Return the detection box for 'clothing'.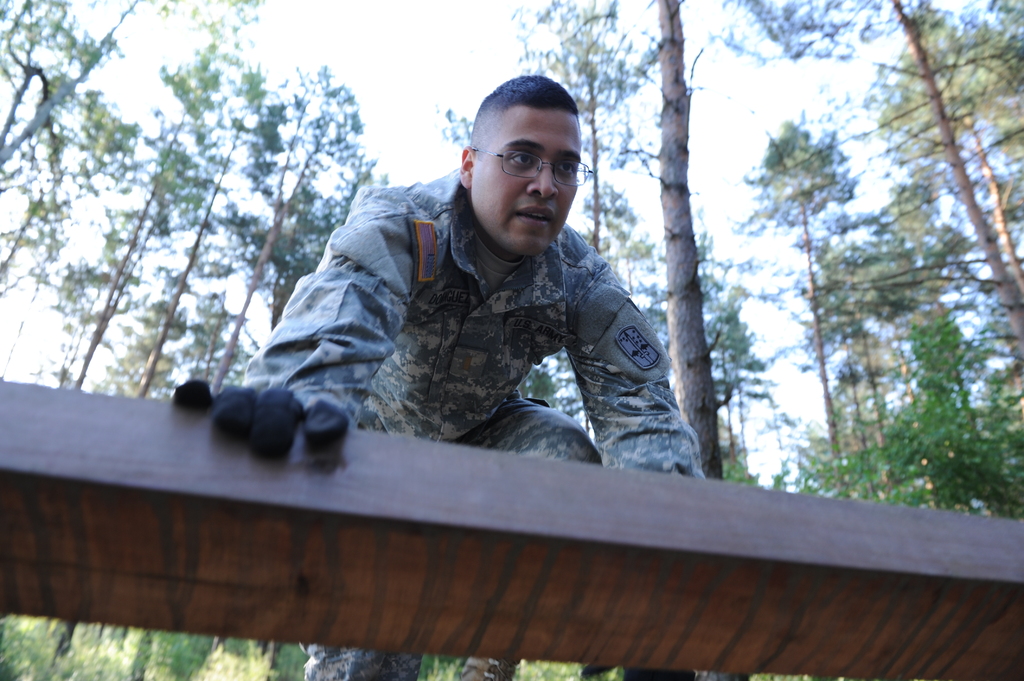
(230,142,710,467).
